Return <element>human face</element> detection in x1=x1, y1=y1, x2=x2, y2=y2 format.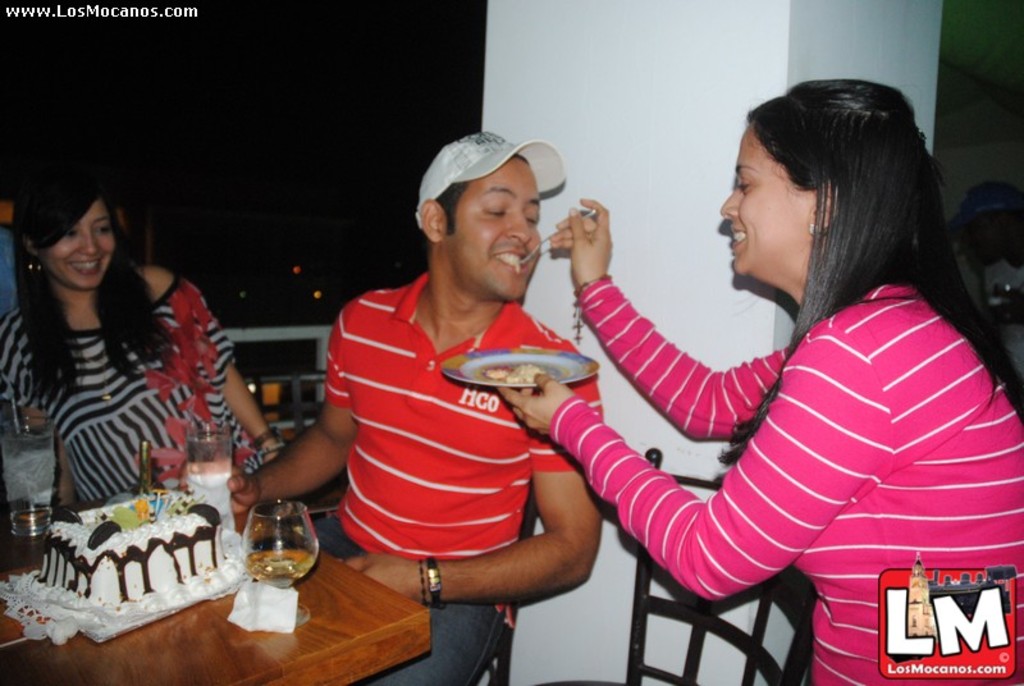
x1=63, y1=187, x2=118, y2=292.
